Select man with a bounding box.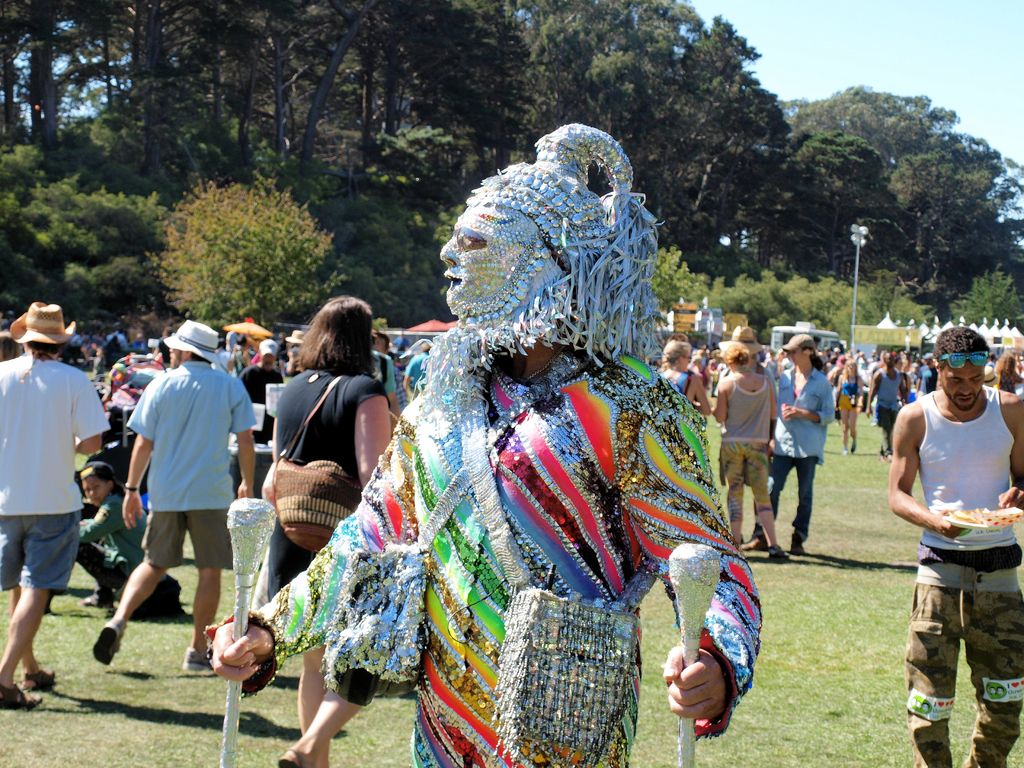
x1=374 y1=328 x2=407 y2=409.
